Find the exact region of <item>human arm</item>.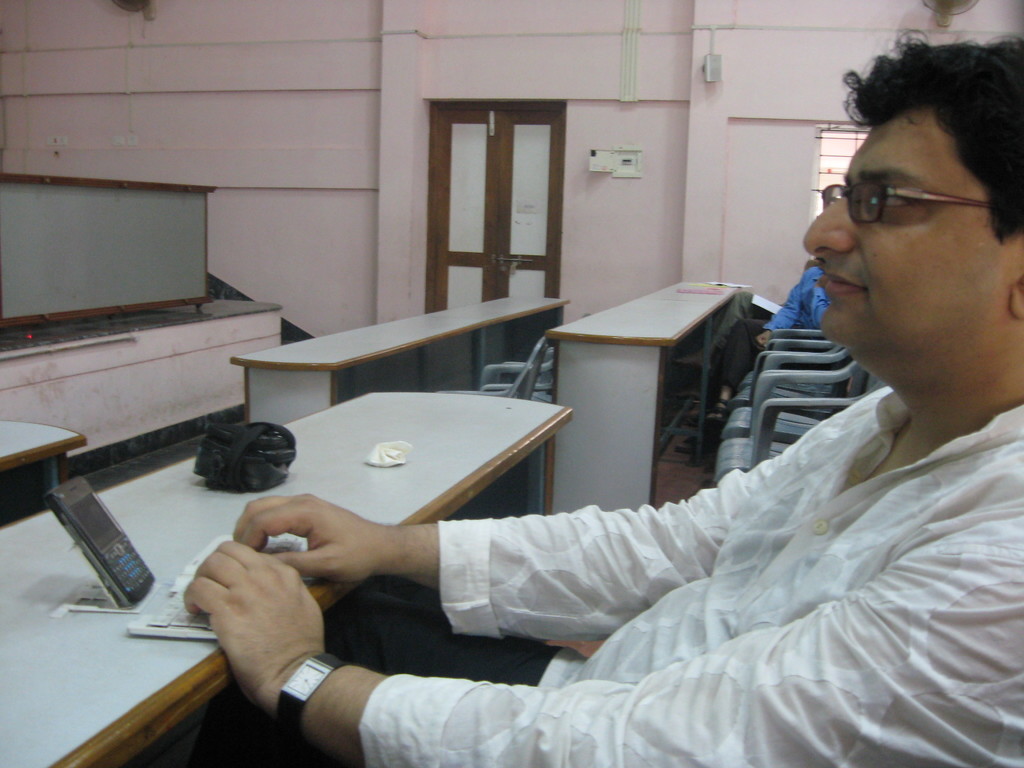
Exact region: x1=229 y1=447 x2=785 y2=648.
